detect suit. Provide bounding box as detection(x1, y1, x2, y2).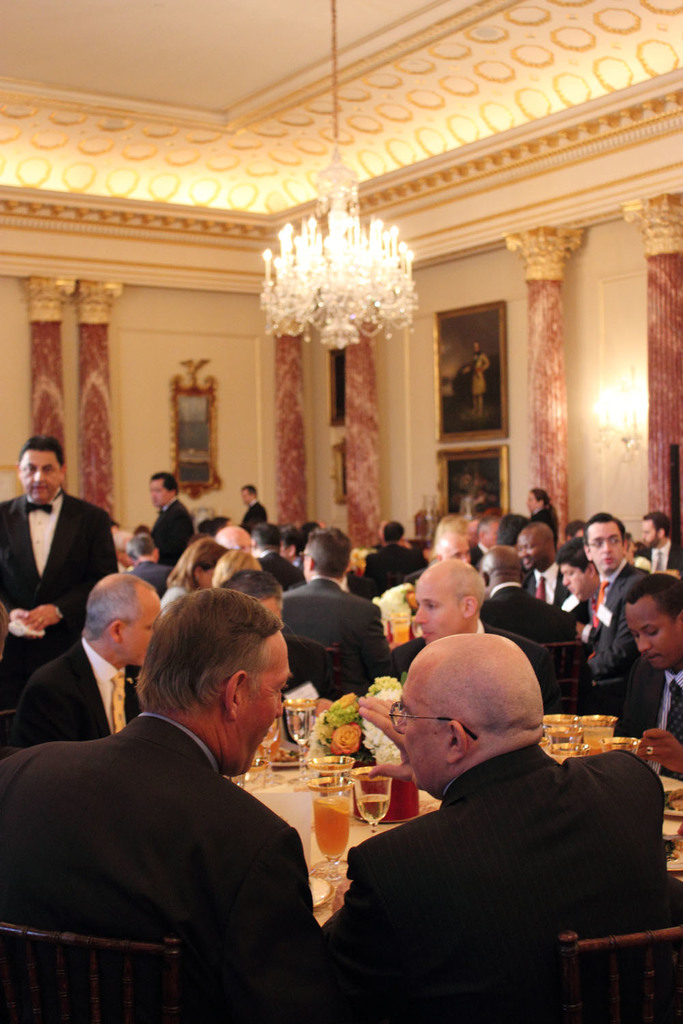
detection(8, 639, 139, 750).
